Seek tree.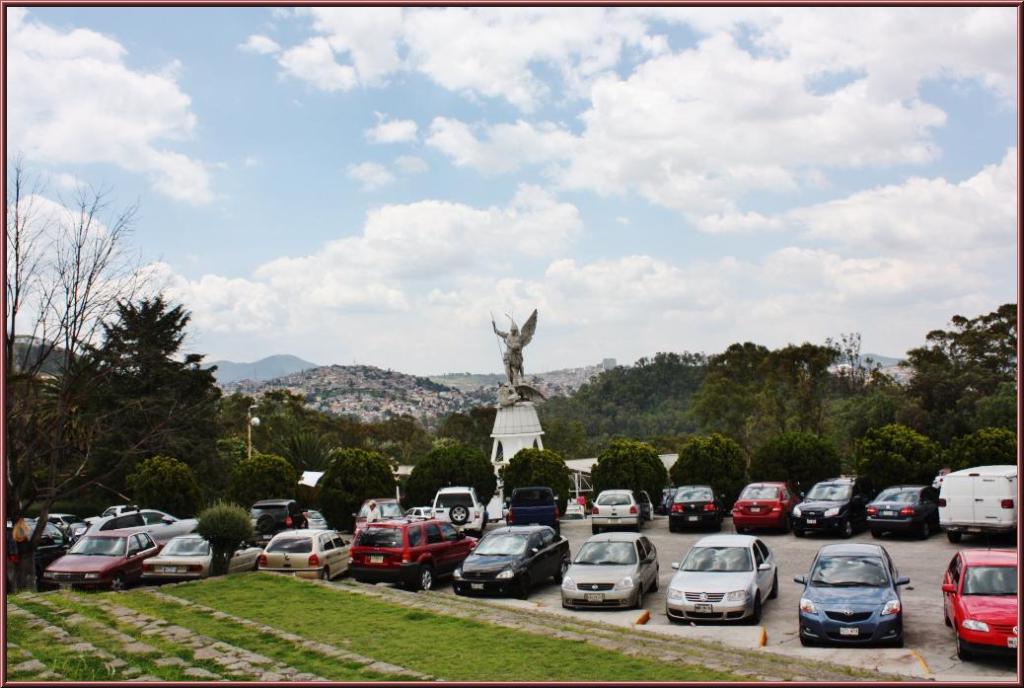
detection(697, 344, 842, 451).
